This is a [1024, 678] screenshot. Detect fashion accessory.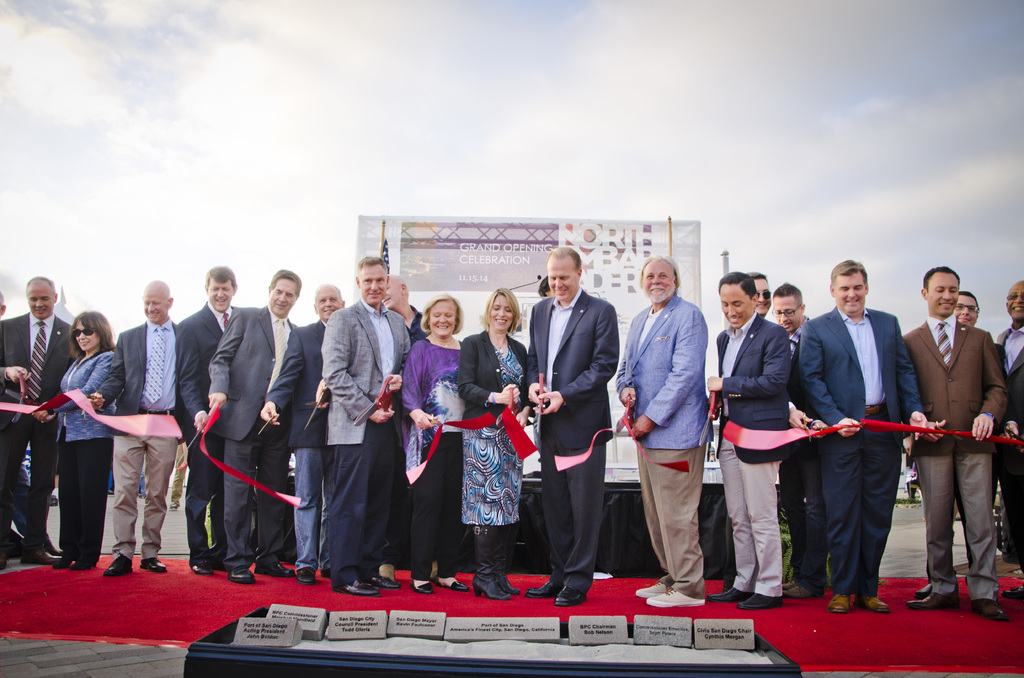
box=[781, 586, 820, 597].
